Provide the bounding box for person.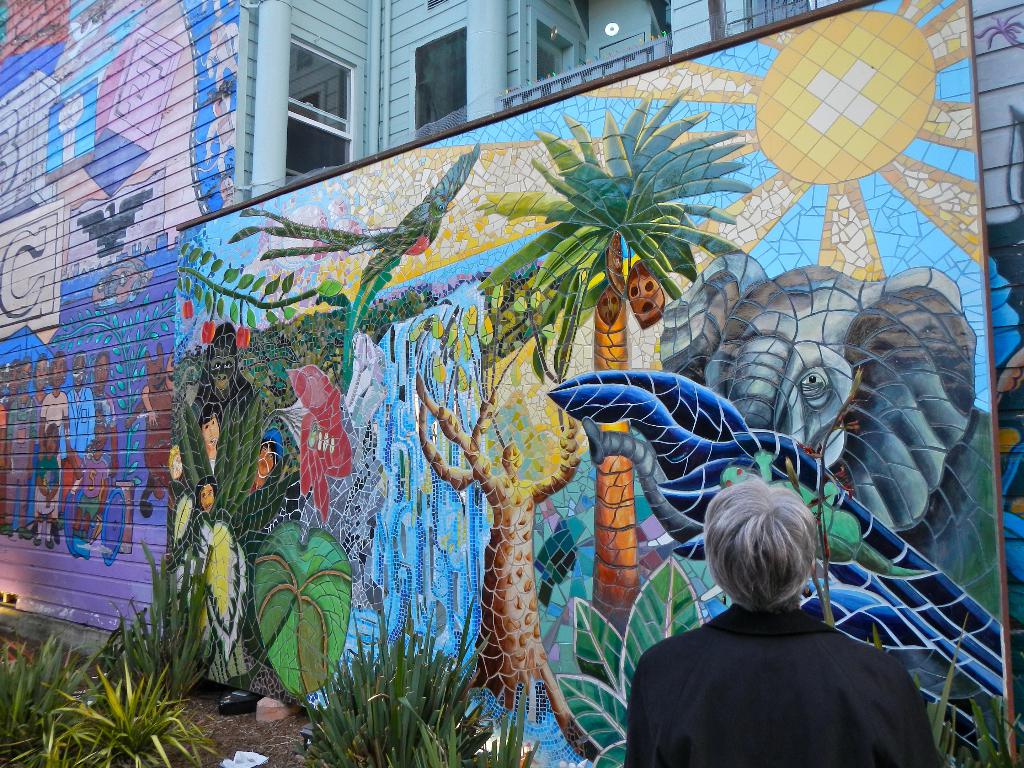
169/447/186/482.
